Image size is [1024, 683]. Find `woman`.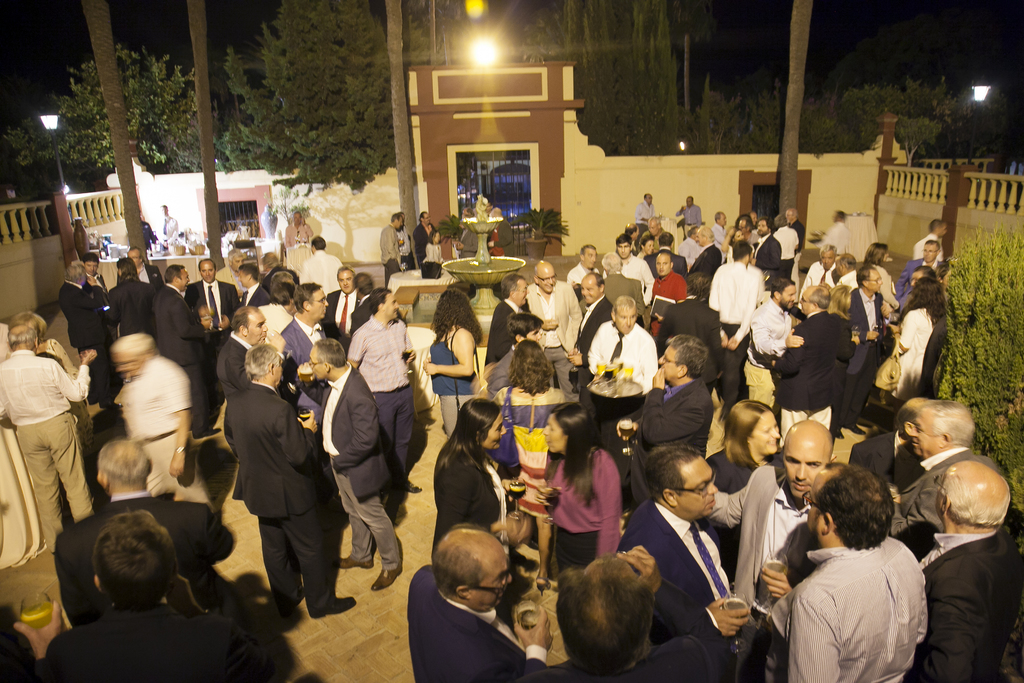
(left=729, top=226, right=746, bottom=260).
